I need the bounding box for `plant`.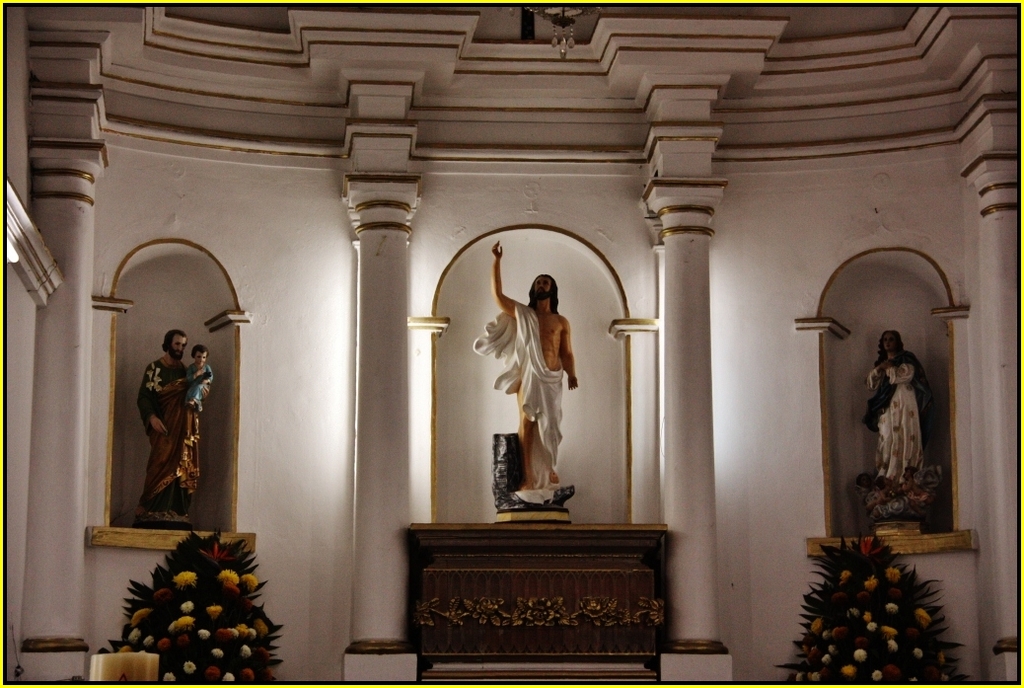
Here it is: x1=104 y1=519 x2=280 y2=687.
